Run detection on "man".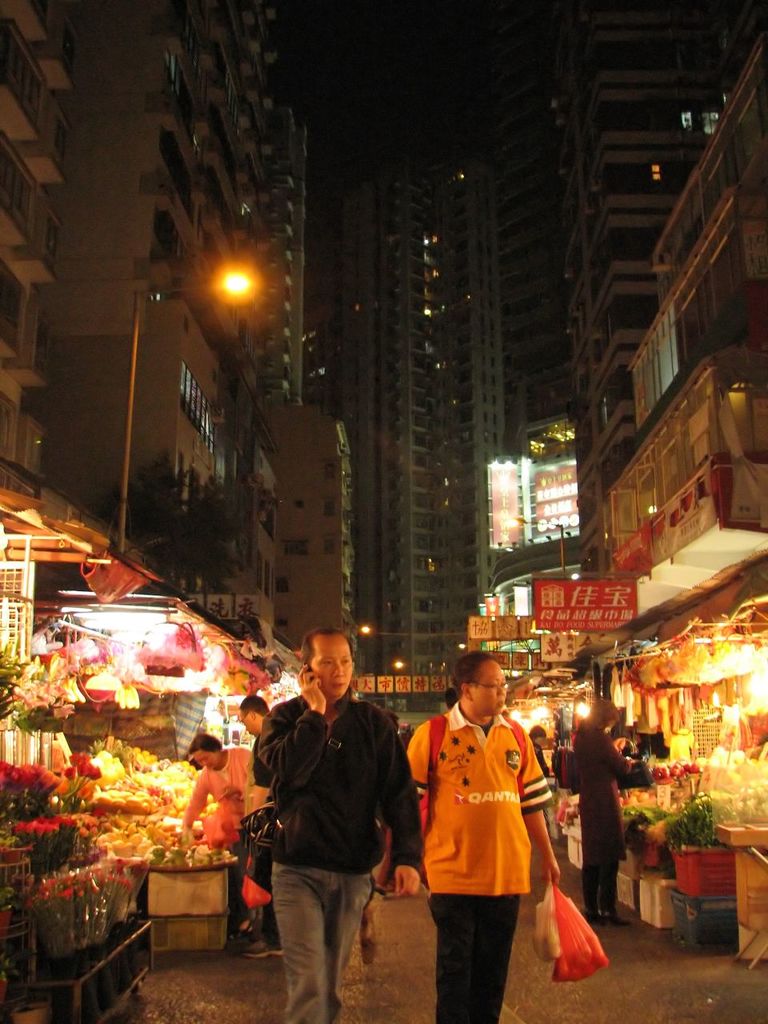
Result: (x1=532, y1=717, x2=550, y2=784).
